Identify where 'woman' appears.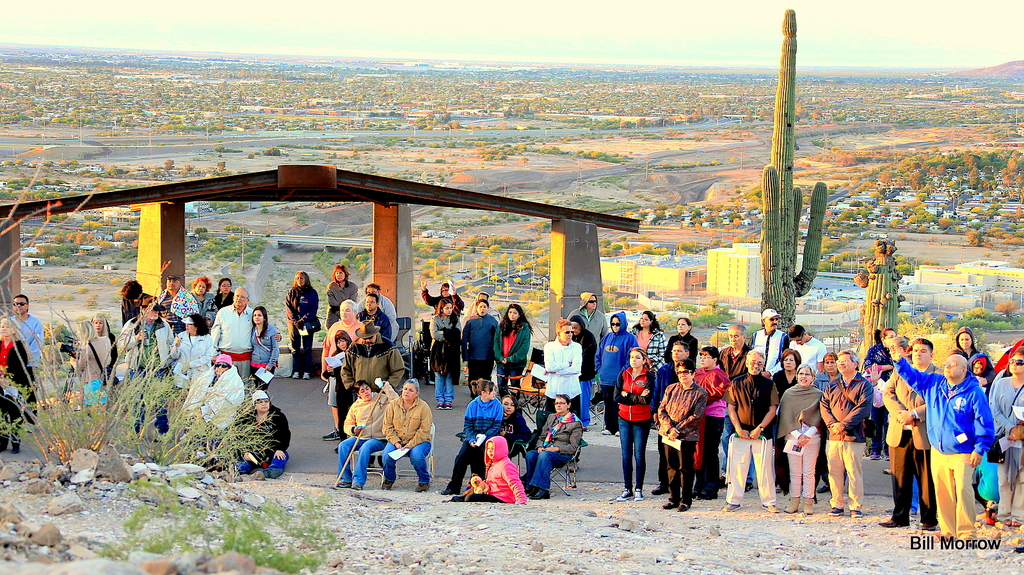
Appears at bbox=(614, 346, 655, 501).
